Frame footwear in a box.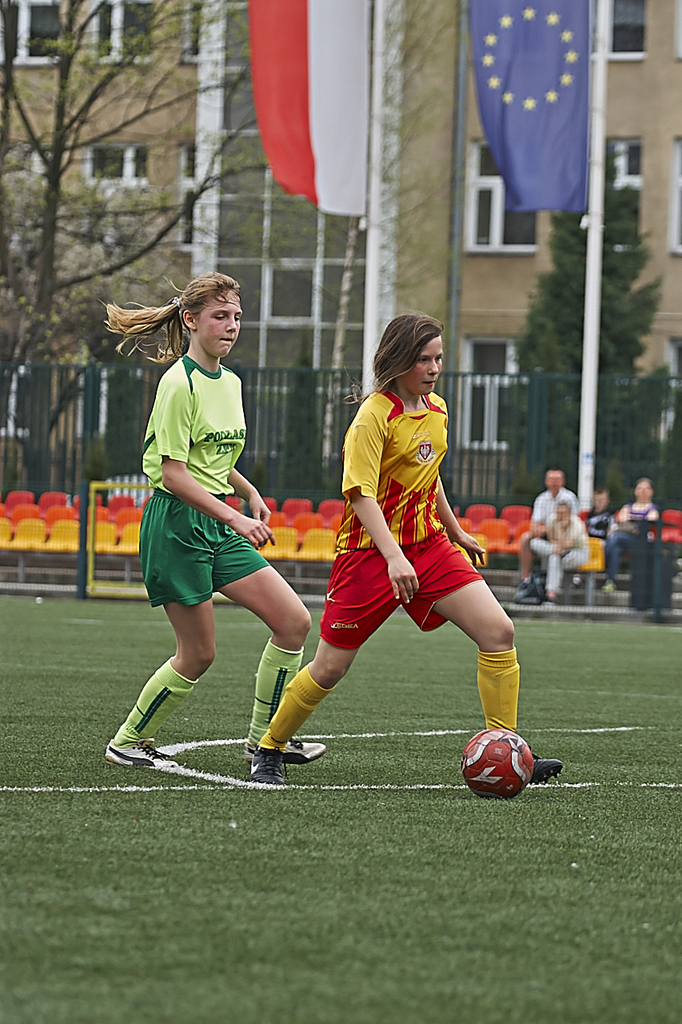
[left=279, top=737, right=328, bottom=765].
